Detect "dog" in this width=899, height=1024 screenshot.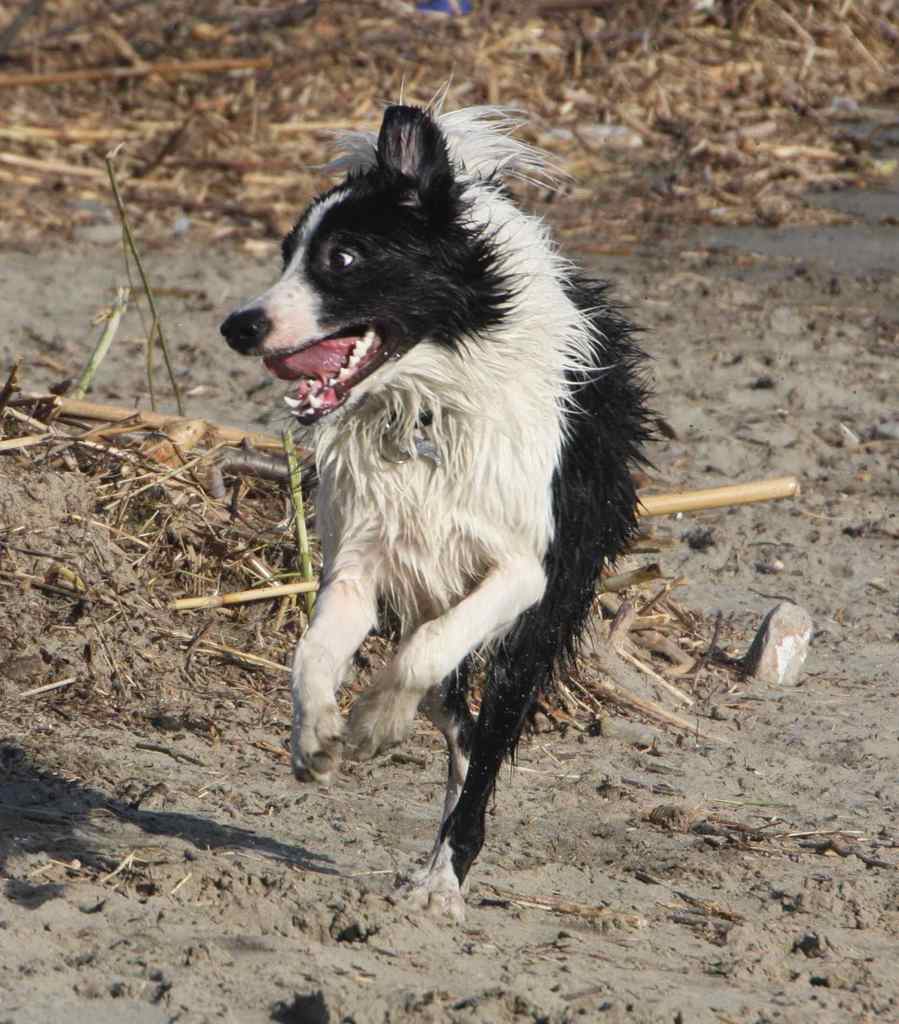
Detection: l=218, t=71, r=672, b=930.
